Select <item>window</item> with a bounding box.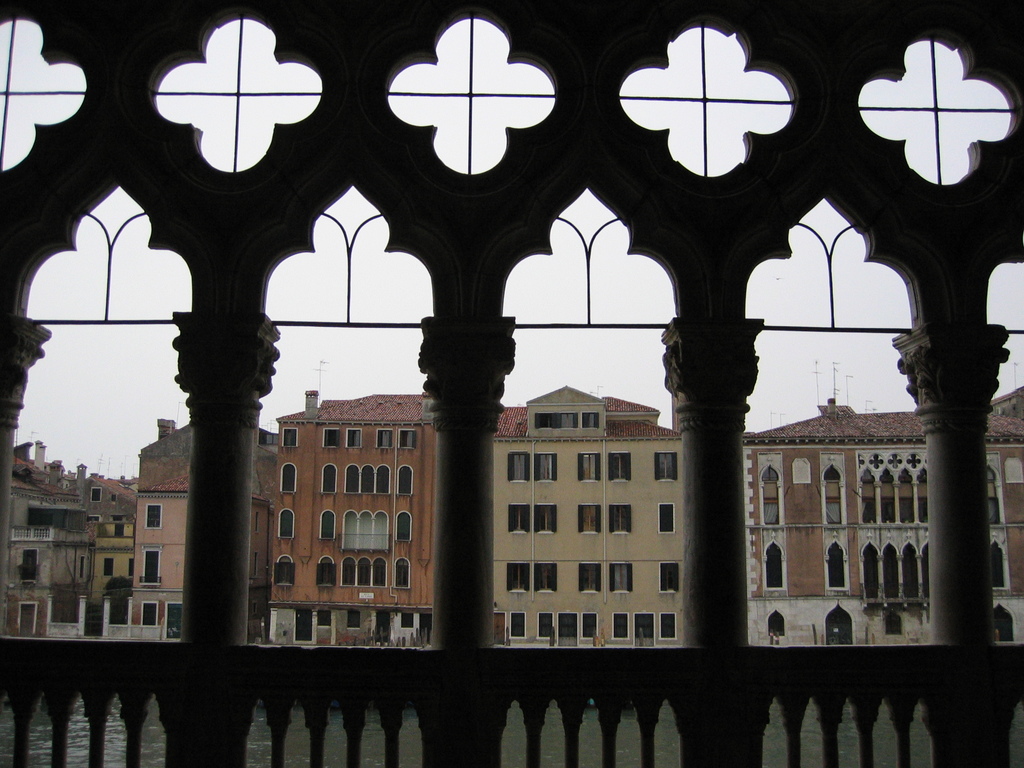
[586, 413, 599, 429].
